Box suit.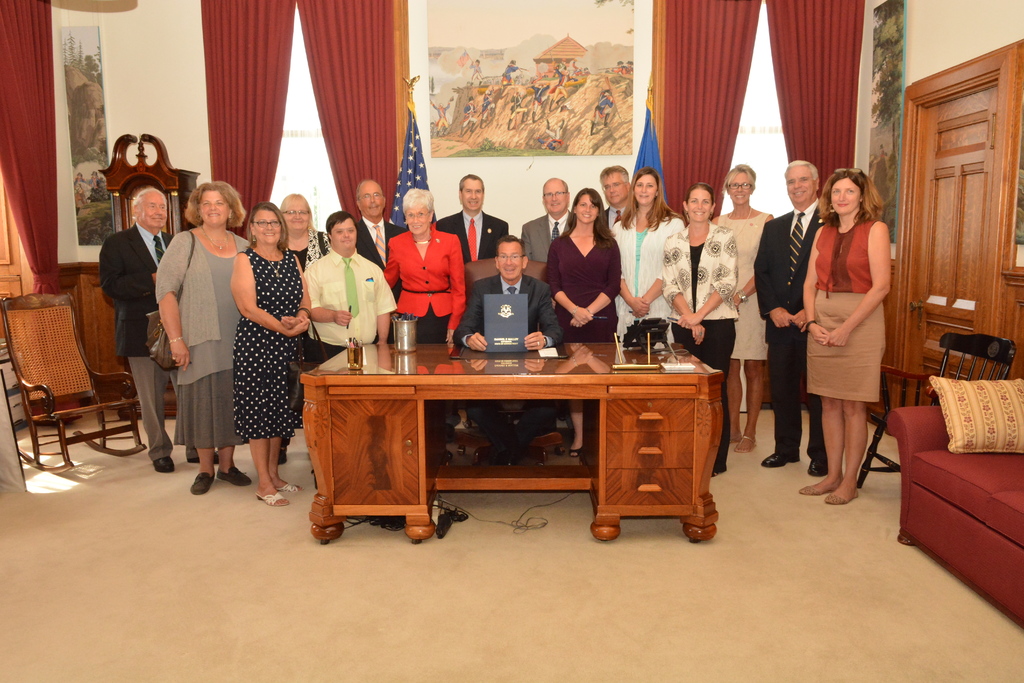
pyautogui.locateOnScreen(452, 274, 563, 451).
